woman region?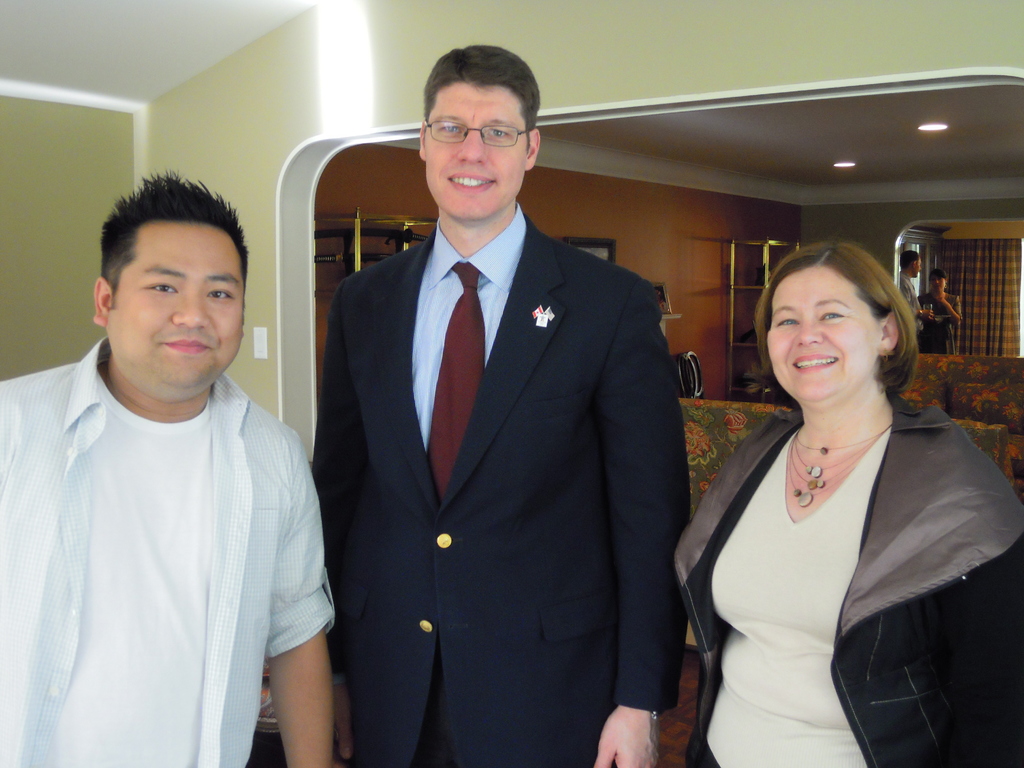
x1=668, y1=251, x2=989, y2=756
